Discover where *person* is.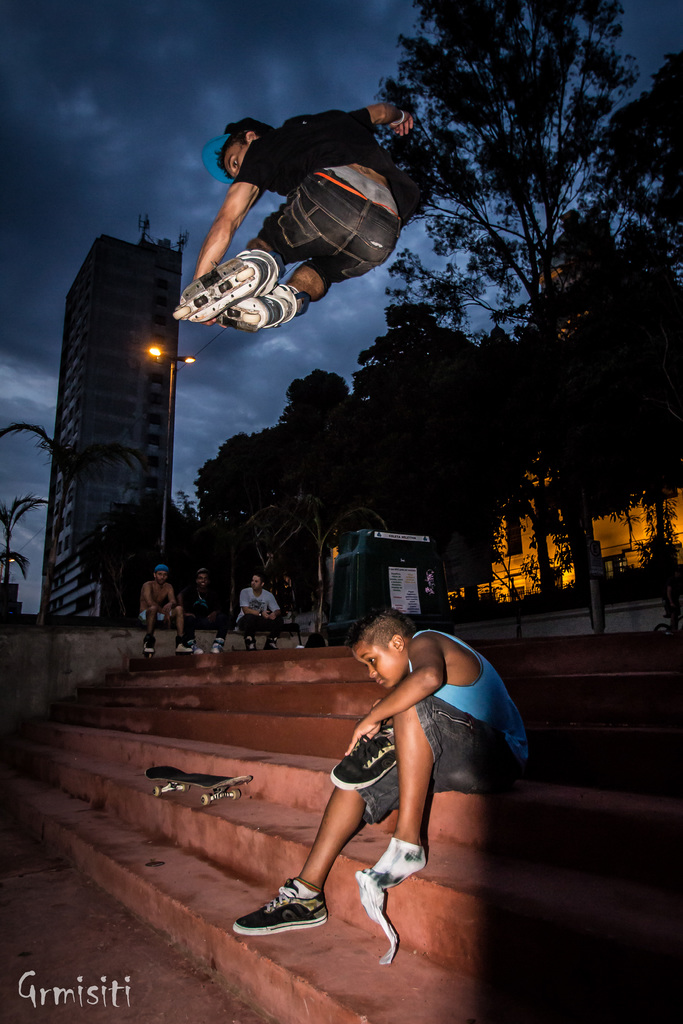
Discovered at bbox=[243, 572, 281, 646].
